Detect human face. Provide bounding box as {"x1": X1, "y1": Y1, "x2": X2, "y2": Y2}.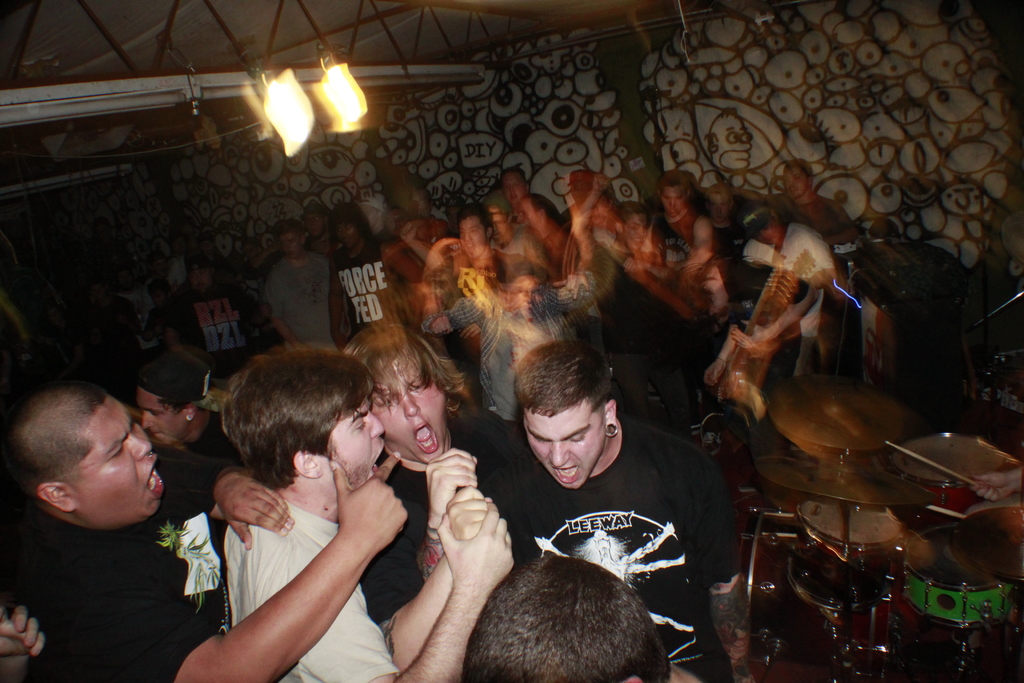
{"x1": 493, "y1": 206, "x2": 505, "y2": 240}.
